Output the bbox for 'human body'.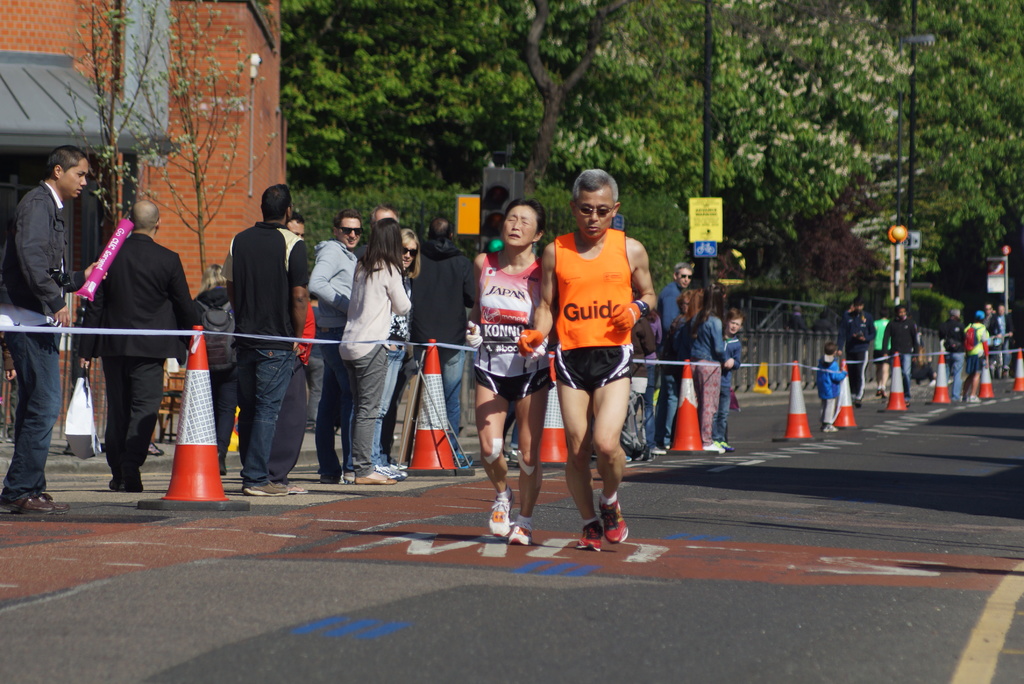
Rect(542, 180, 653, 550).
